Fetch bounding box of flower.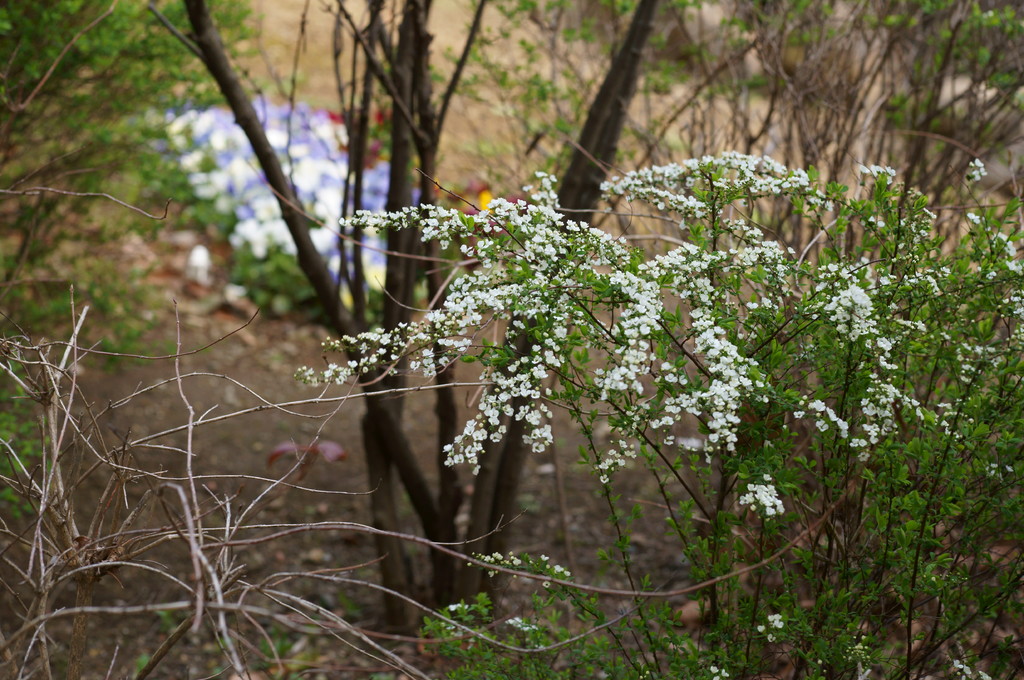
Bbox: x1=719 y1=669 x2=730 y2=678.
